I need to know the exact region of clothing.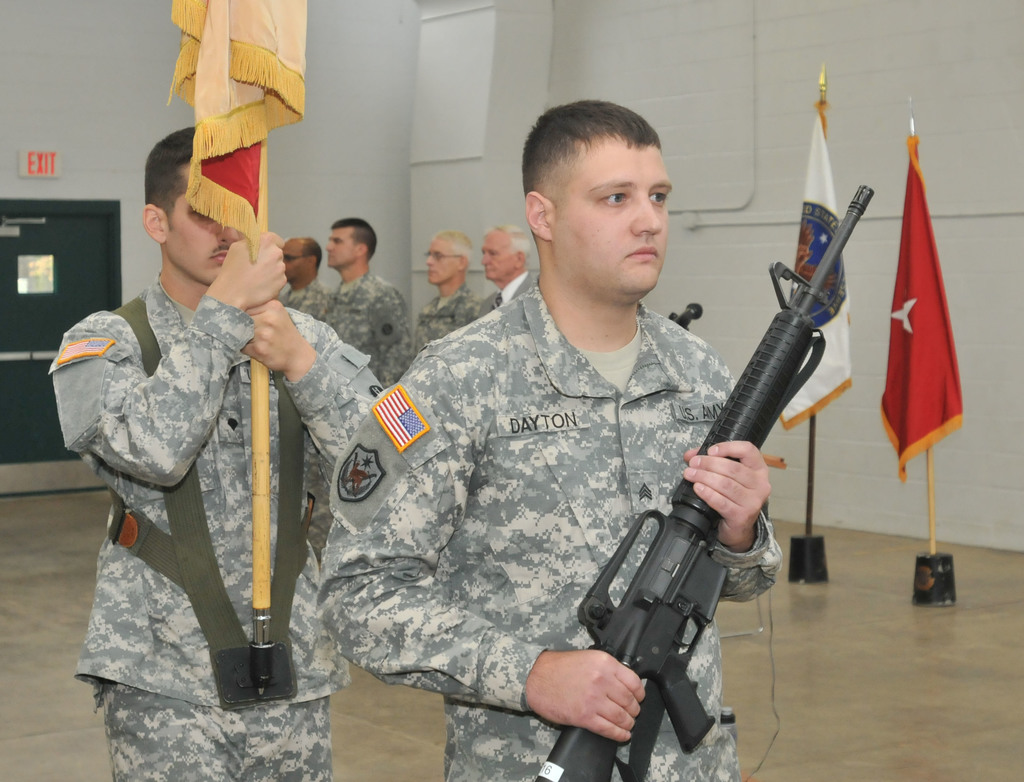
Region: 46, 268, 393, 769.
